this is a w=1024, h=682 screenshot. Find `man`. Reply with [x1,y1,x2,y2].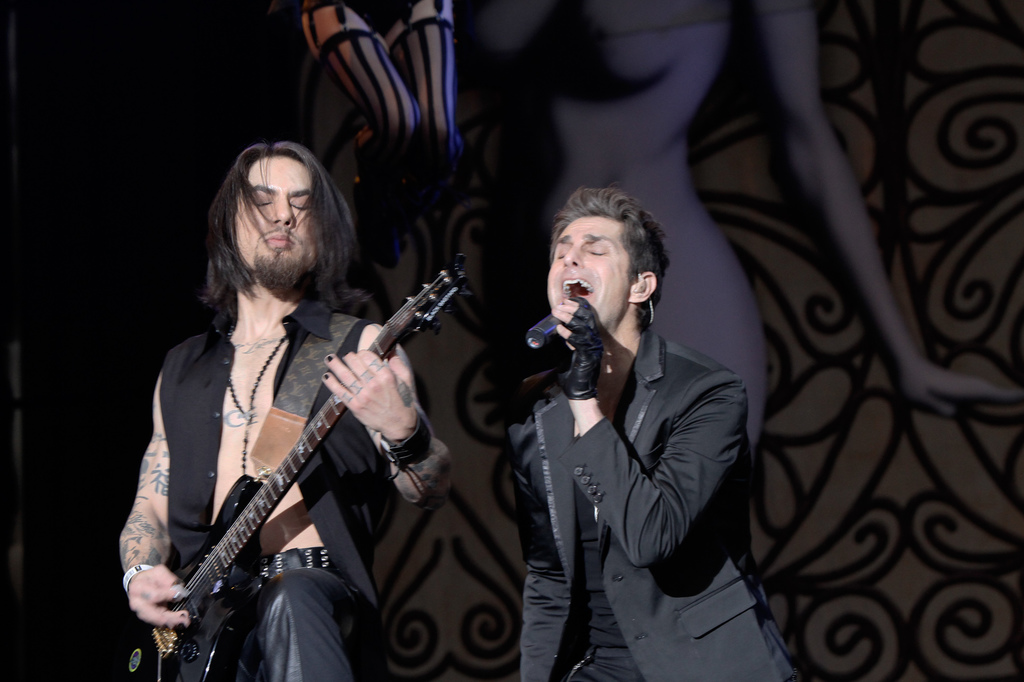
[490,177,769,678].
